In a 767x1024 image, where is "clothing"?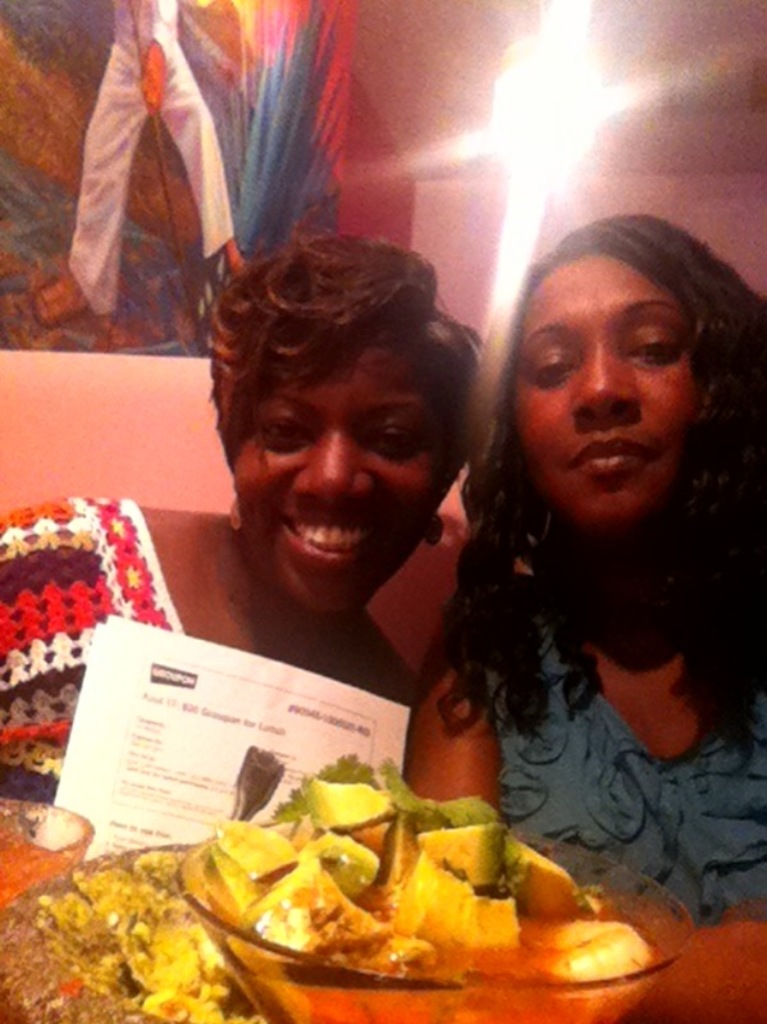
BBox(480, 594, 766, 913).
